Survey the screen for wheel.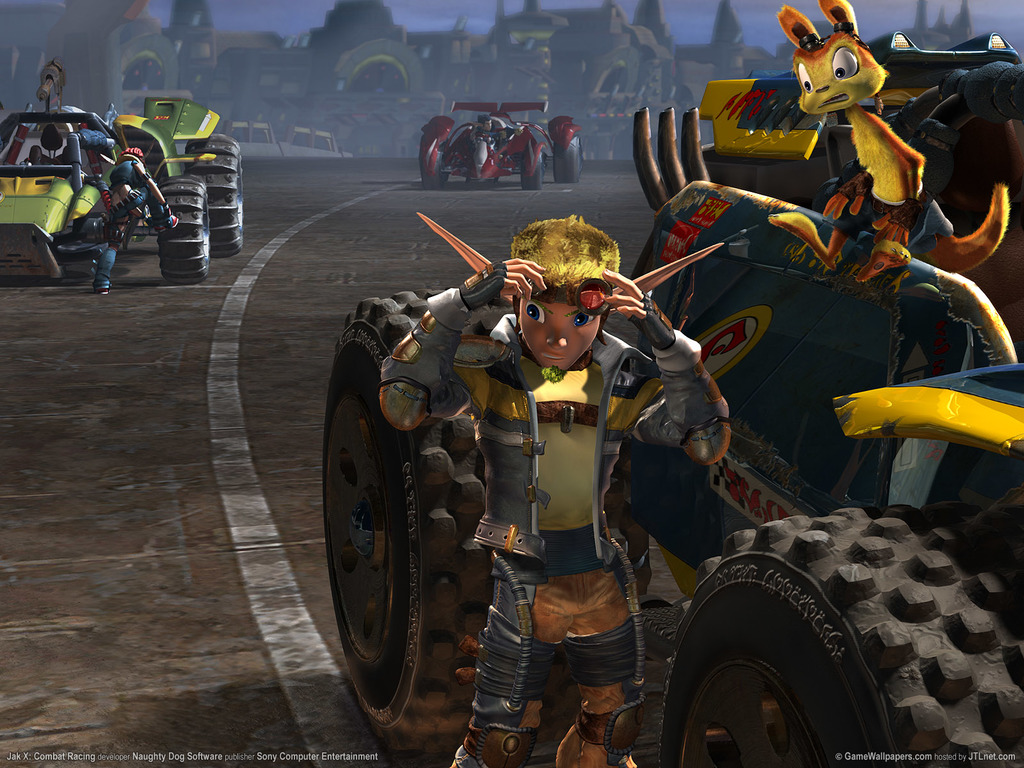
Survey found: [180,129,240,252].
